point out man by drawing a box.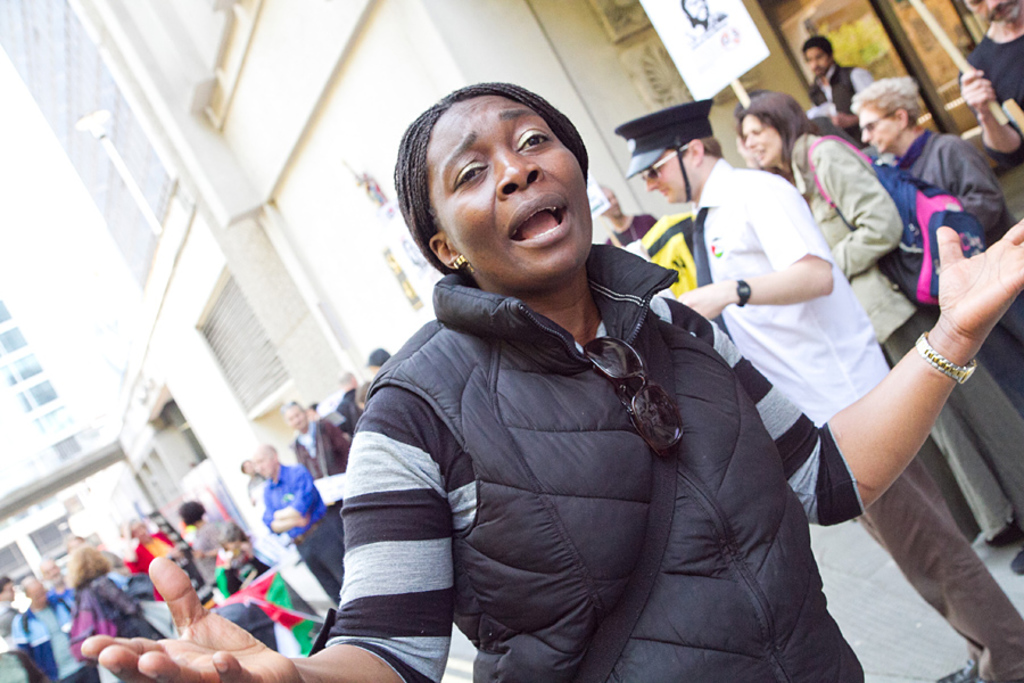
locate(801, 34, 878, 151).
